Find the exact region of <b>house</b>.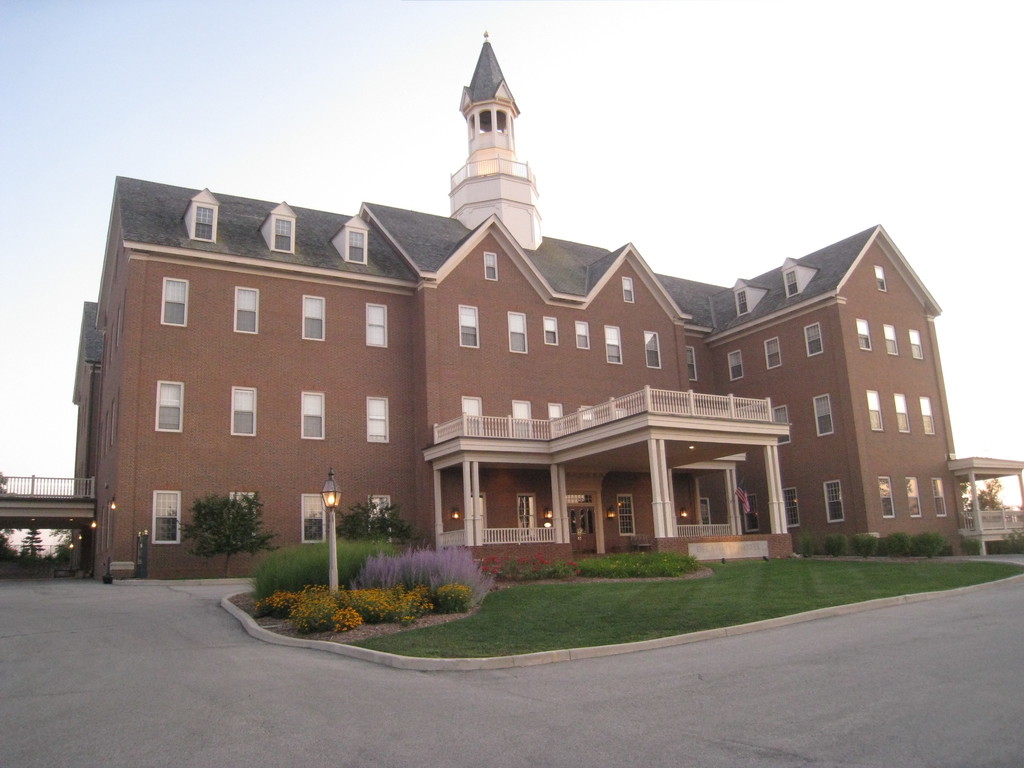
Exact region: detection(72, 31, 1023, 586).
